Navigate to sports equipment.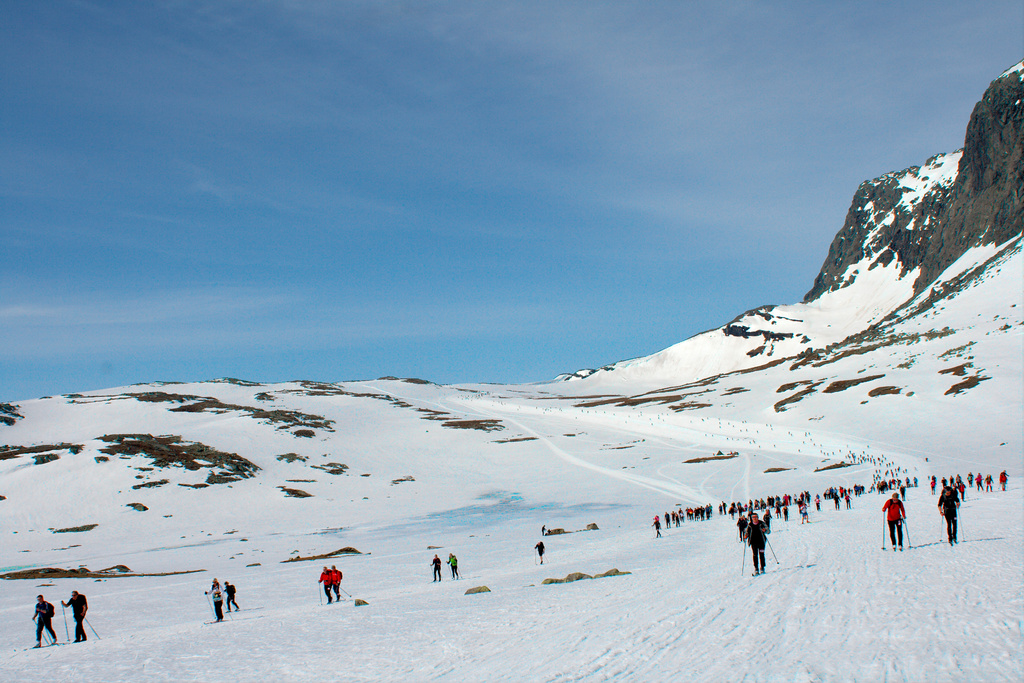
Navigation target: <region>218, 598, 235, 623</region>.
